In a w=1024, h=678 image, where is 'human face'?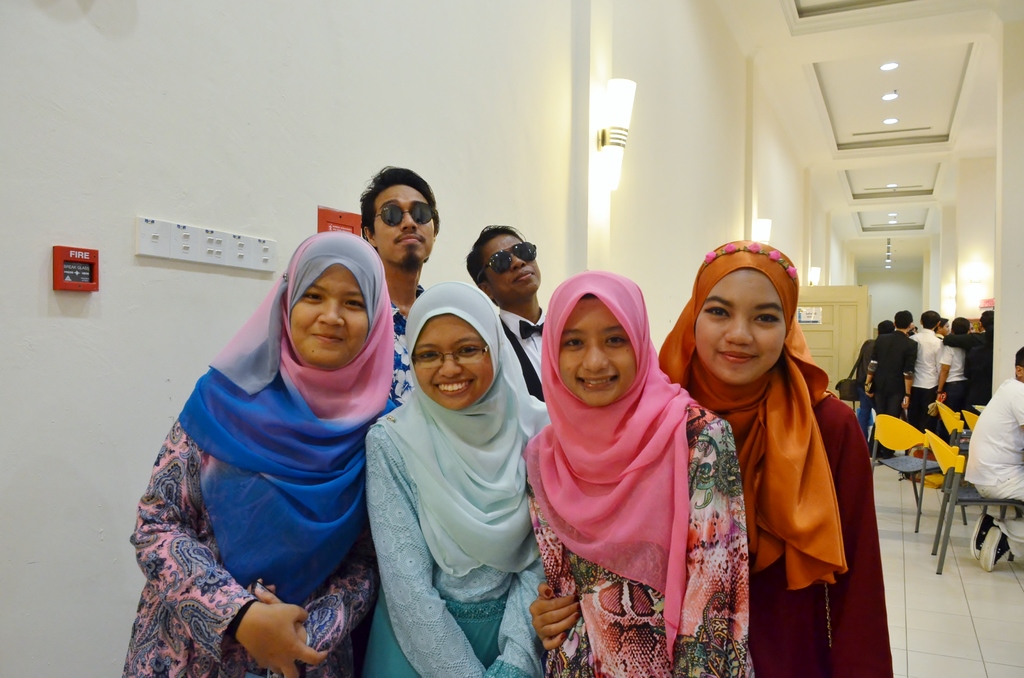
{"left": 291, "top": 262, "right": 367, "bottom": 369}.
